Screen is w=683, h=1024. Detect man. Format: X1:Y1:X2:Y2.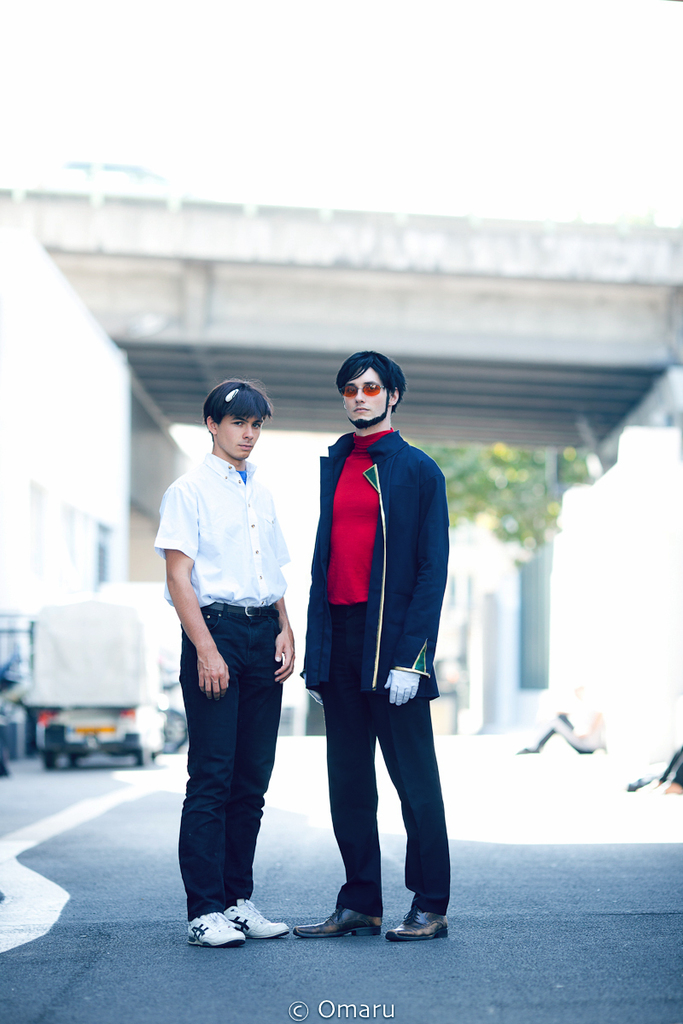
295:344:458:942.
